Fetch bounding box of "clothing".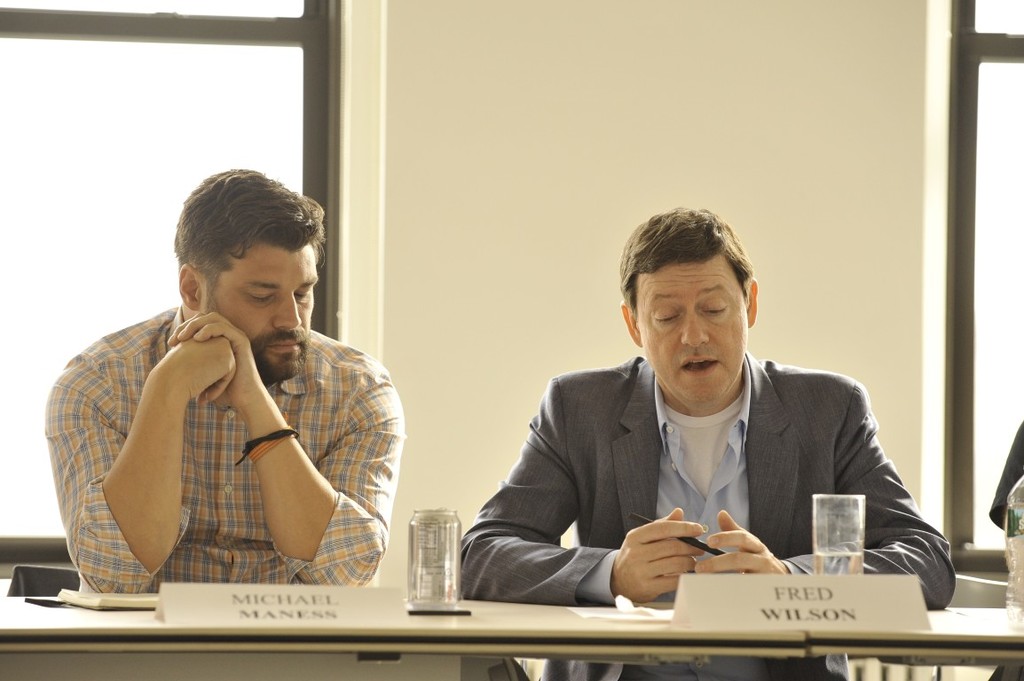
Bbox: [44, 307, 405, 593].
